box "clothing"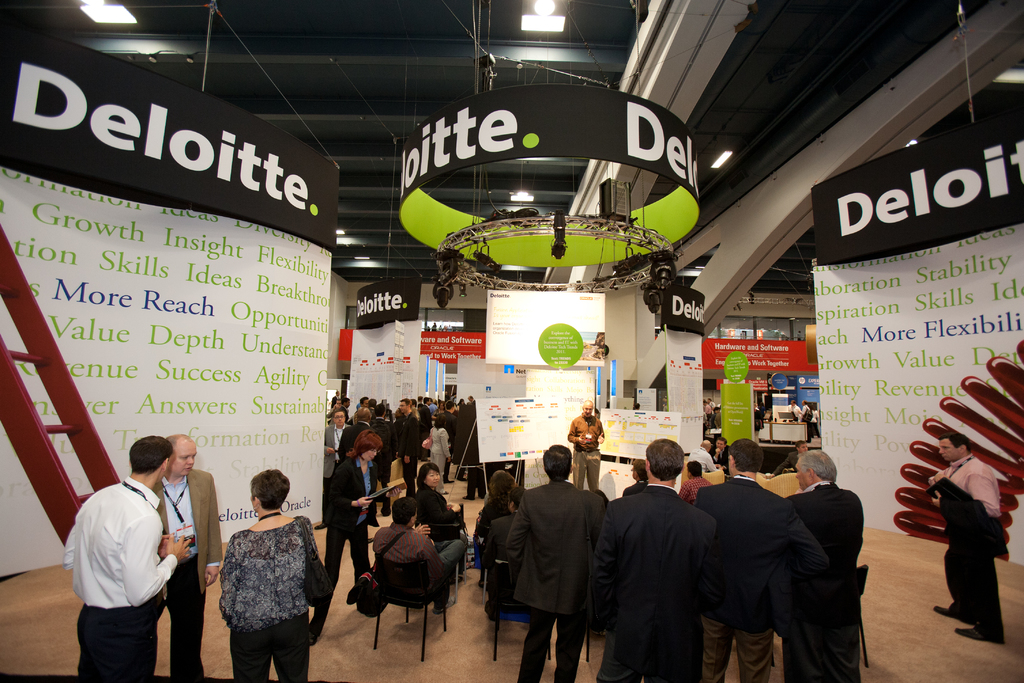
[left=502, top=475, right=610, bottom=682]
